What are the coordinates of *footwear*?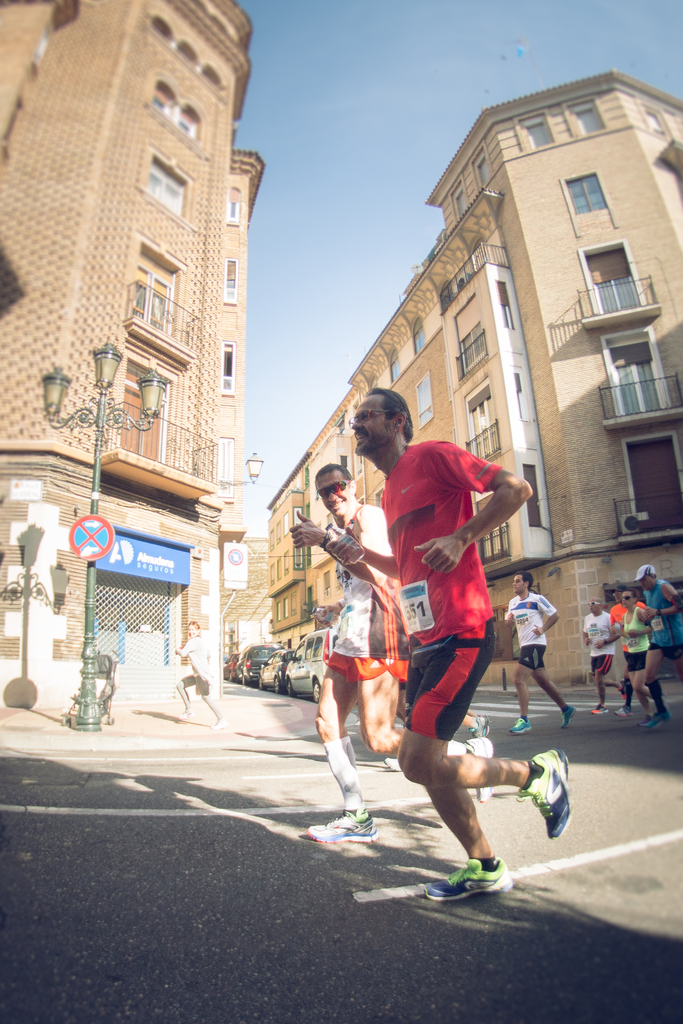
513 711 532 735.
